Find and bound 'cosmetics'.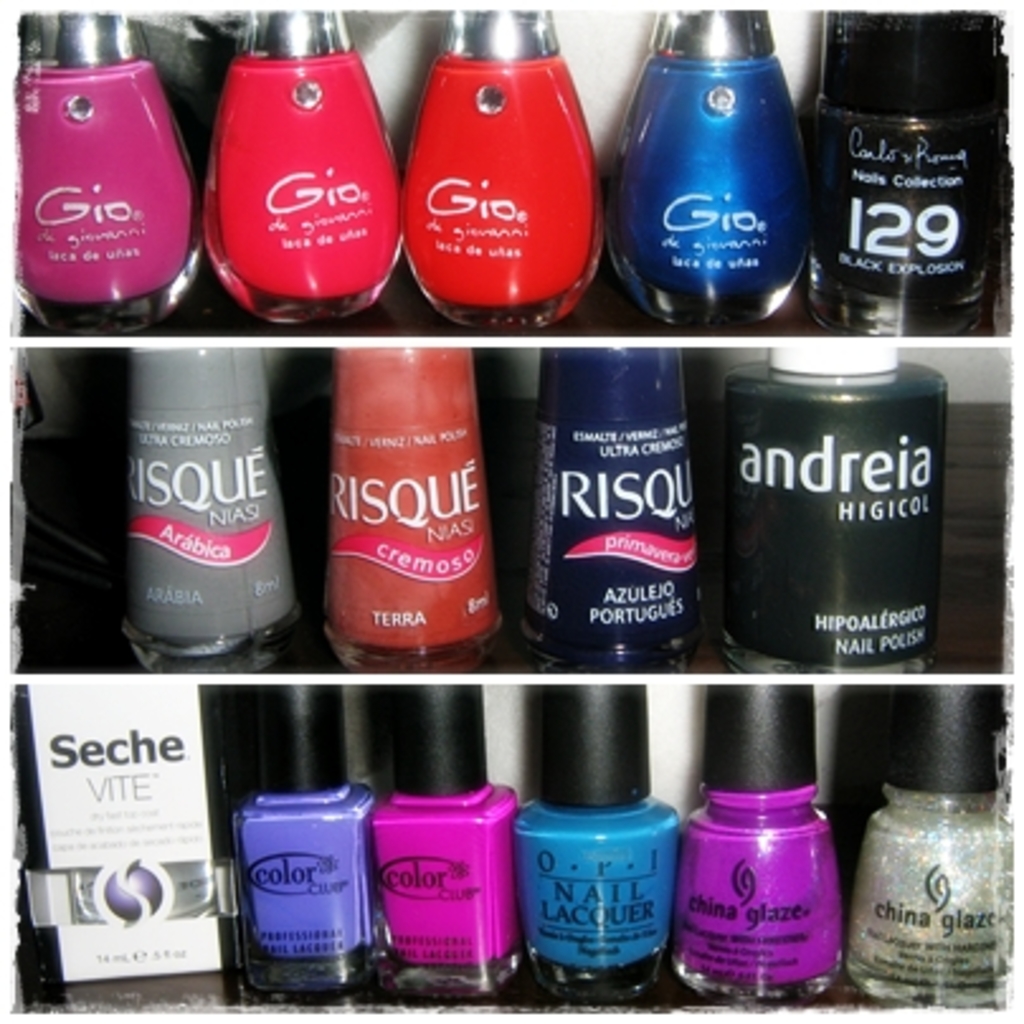
Bound: (x1=314, y1=342, x2=507, y2=677).
